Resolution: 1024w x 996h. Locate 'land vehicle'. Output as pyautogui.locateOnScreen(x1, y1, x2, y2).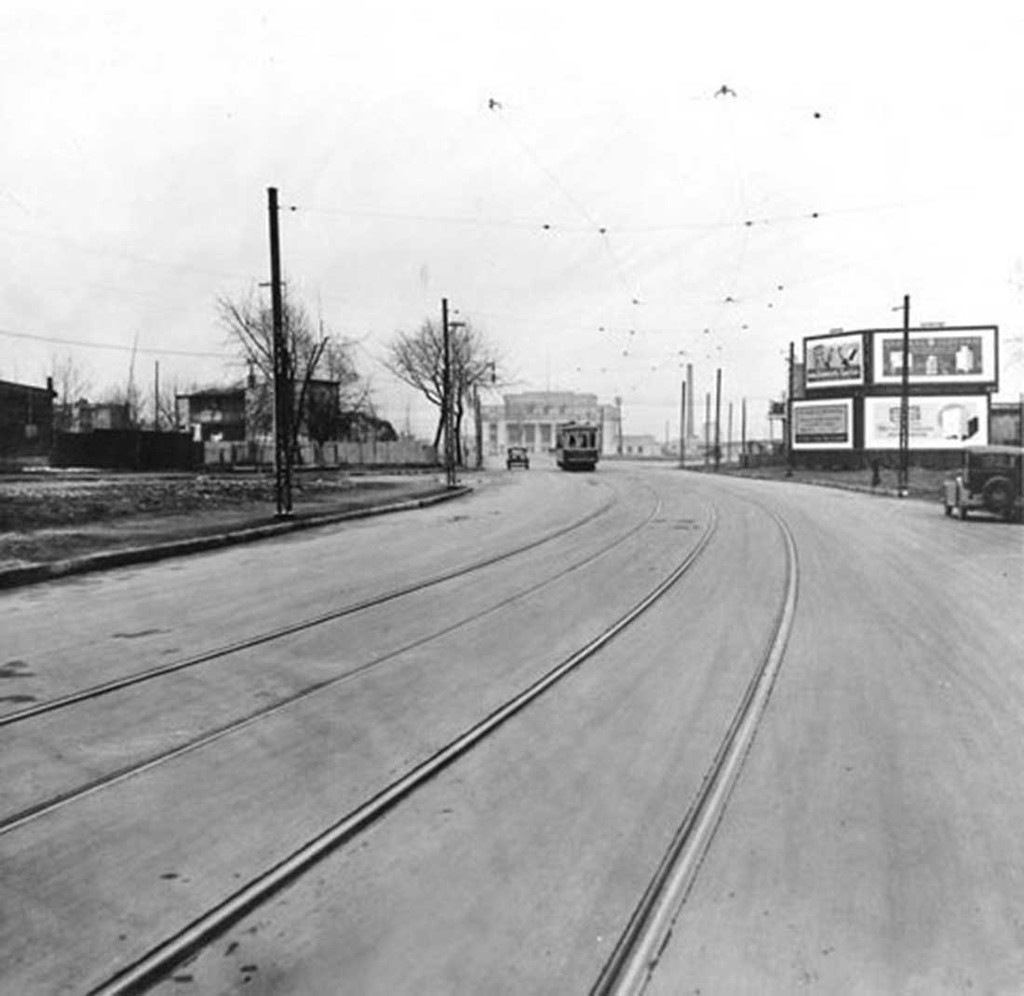
pyautogui.locateOnScreen(552, 419, 600, 475).
